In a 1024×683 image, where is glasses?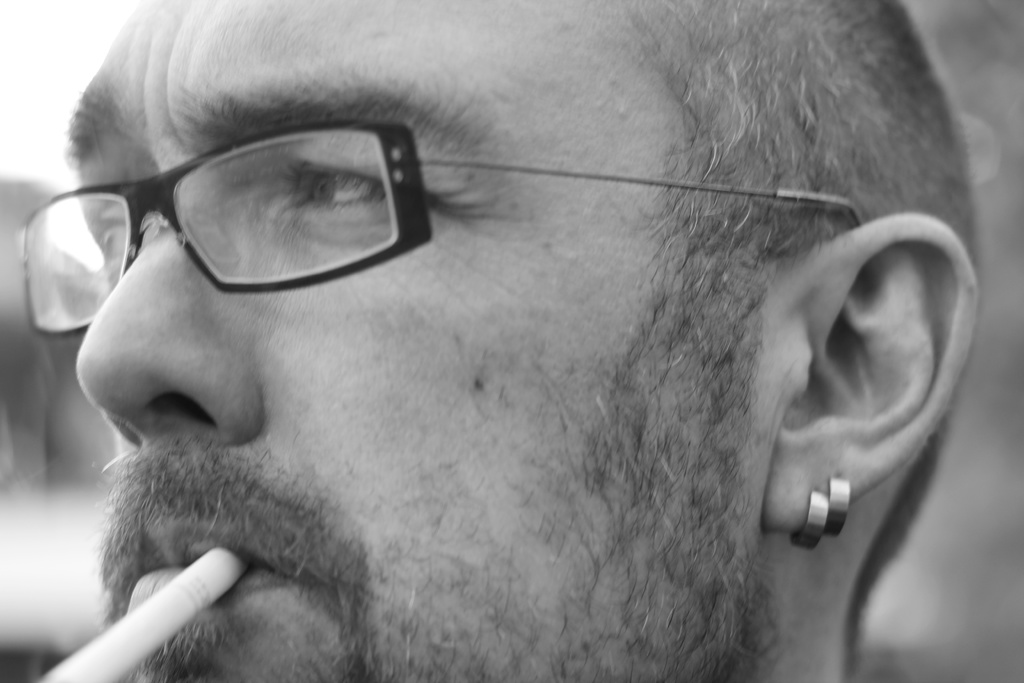
(x1=10, y1=113, x2=866, y2=285).
